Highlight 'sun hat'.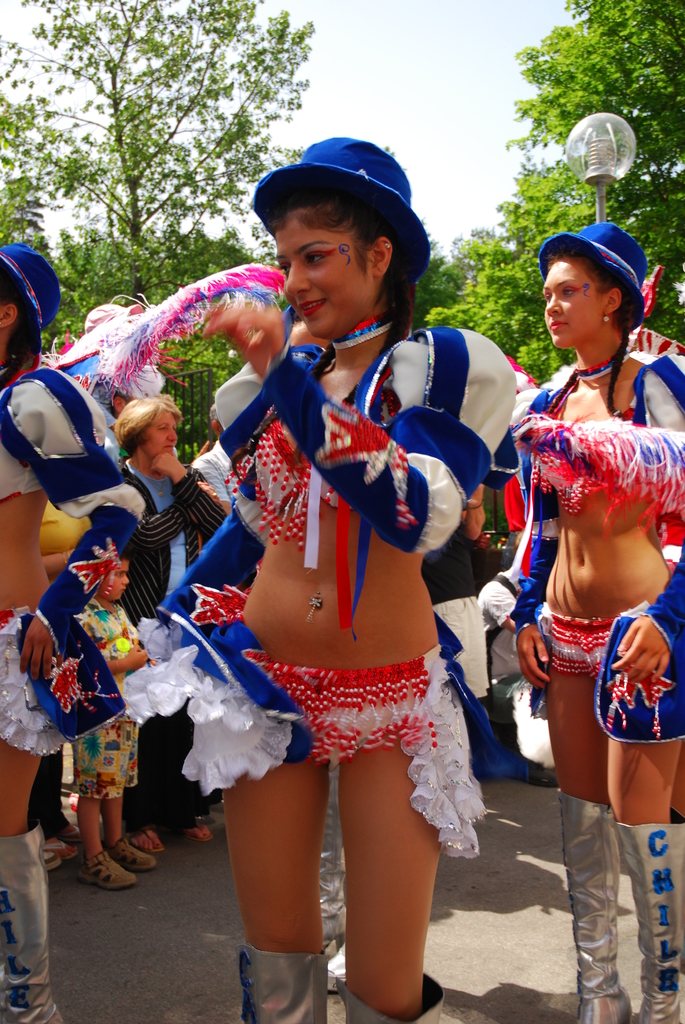
Highlighted region: <bbox>60, 300, 158, 371</bbox>.
